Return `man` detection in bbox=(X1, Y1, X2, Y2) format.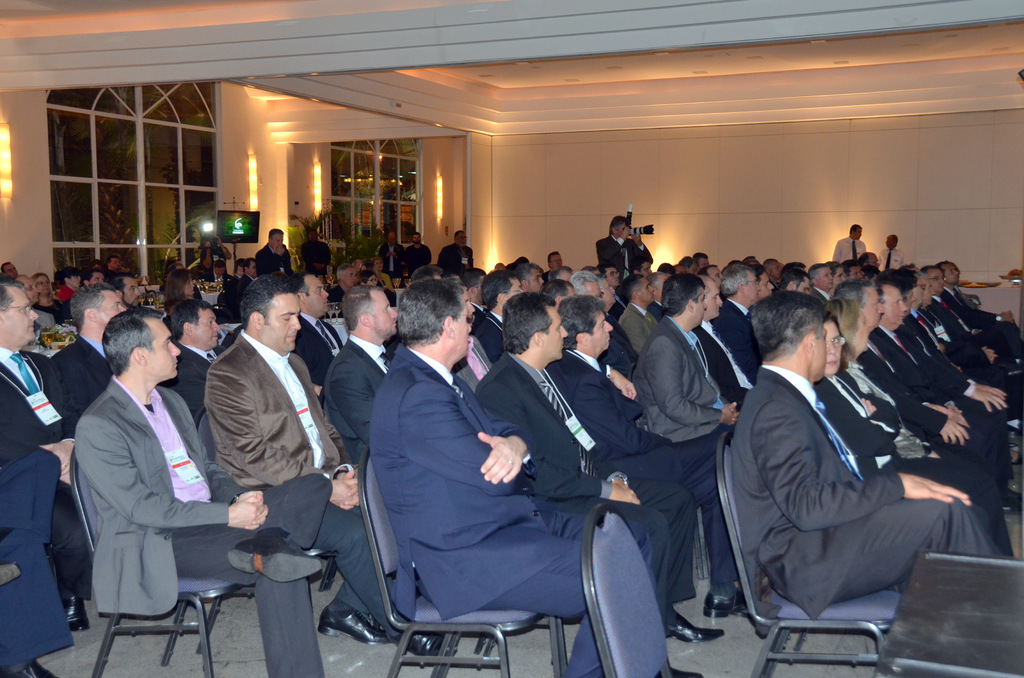
bbox=(435, 229, 475, 273).
